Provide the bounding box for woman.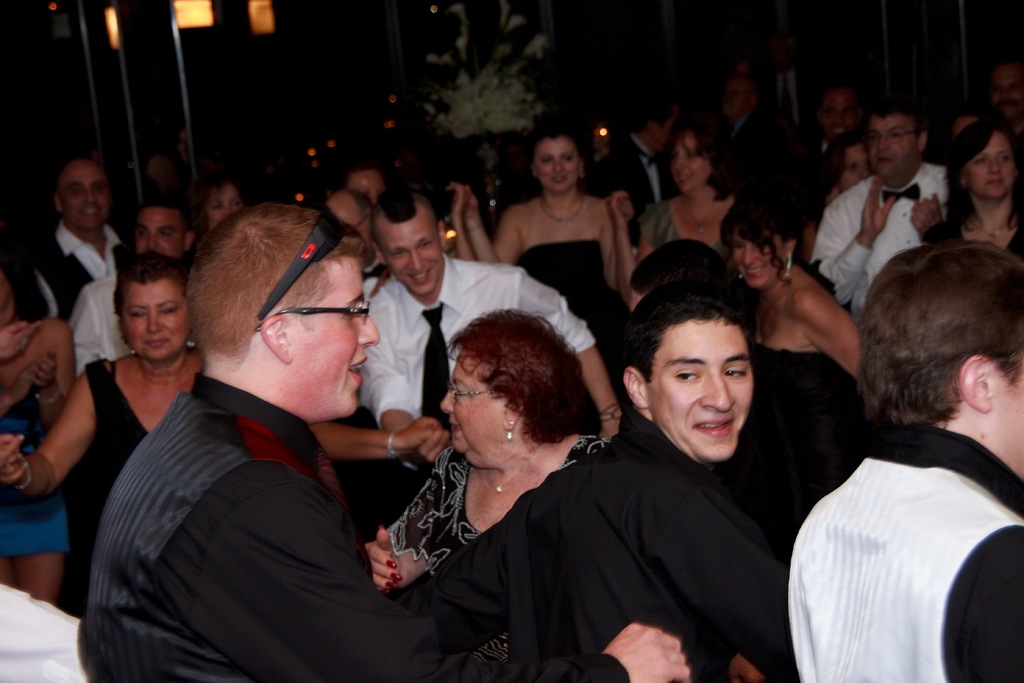
bbox=(456, 120, 636, 318).
